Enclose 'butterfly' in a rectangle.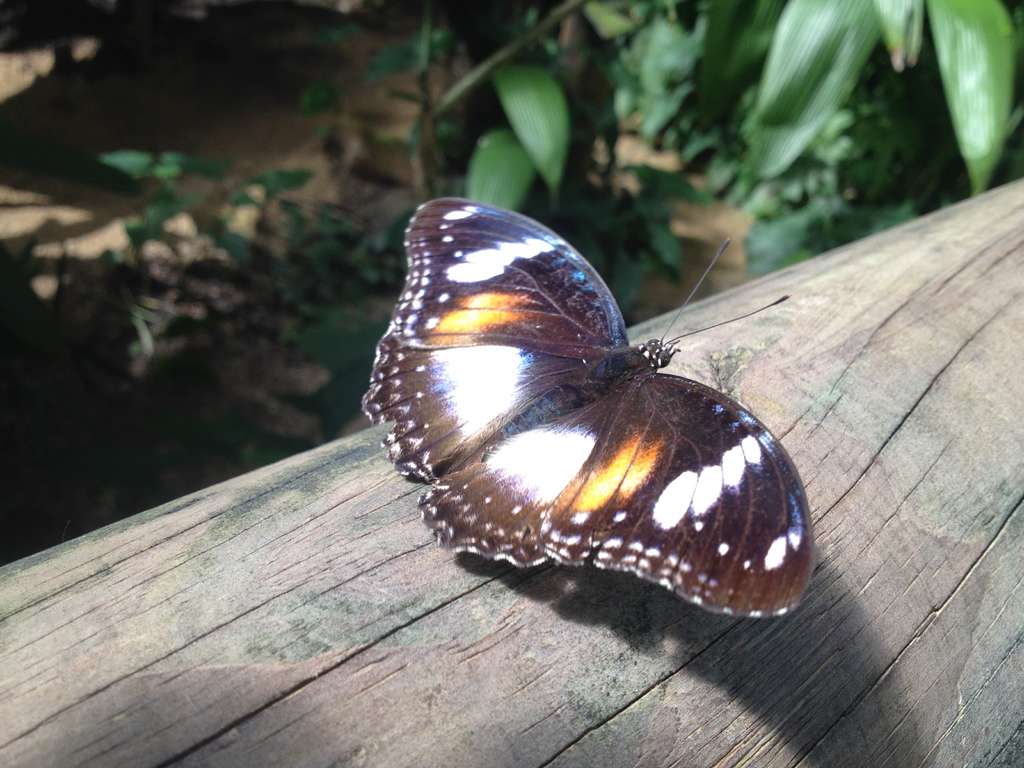
Rect(375, 192, 844, 612).
